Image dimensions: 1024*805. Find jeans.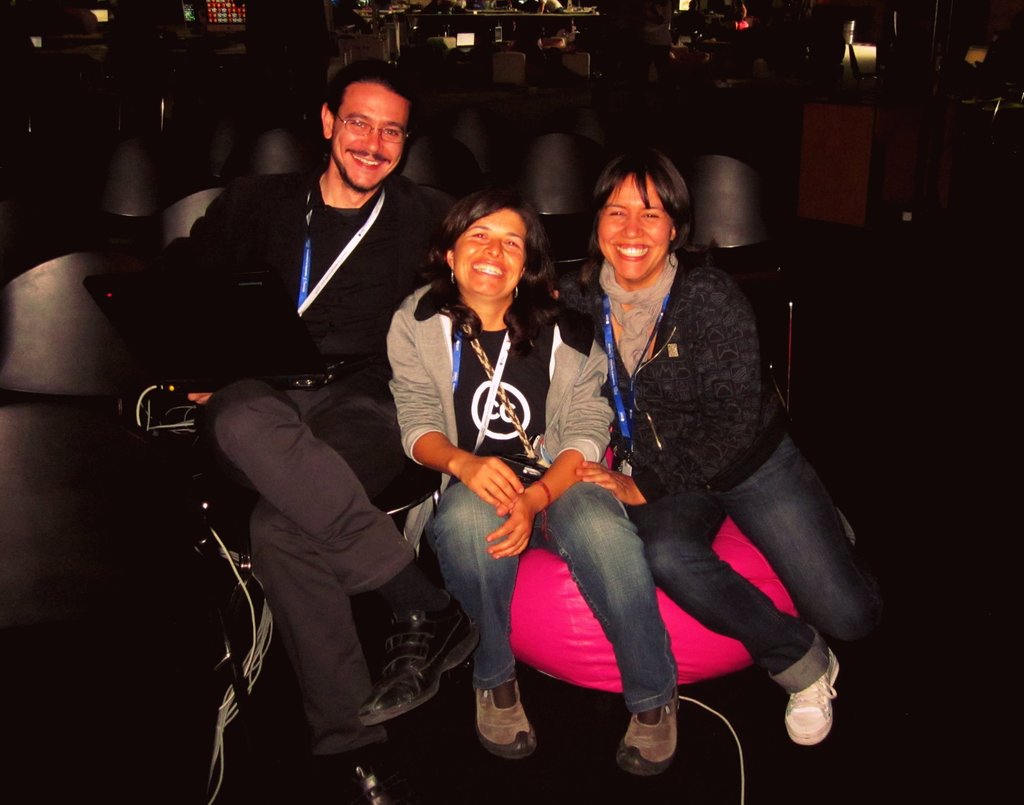
box(426, 481, 676, 713).
